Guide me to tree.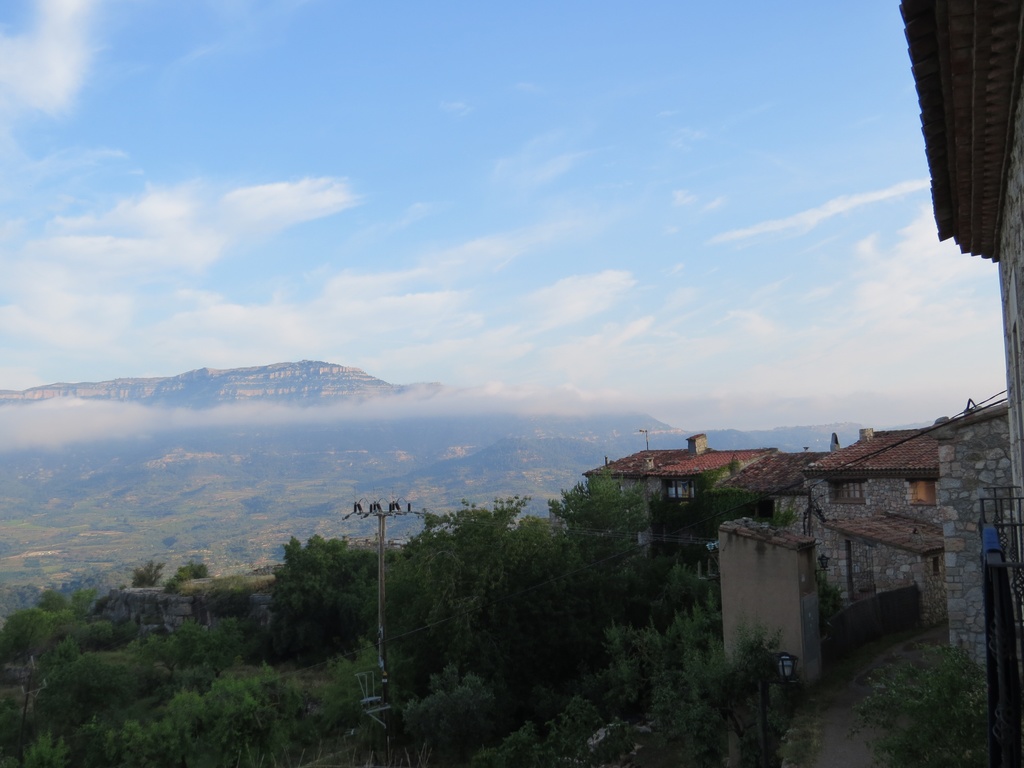
Guidance: [x1=170, y1=563, x2=211, y2=586].
